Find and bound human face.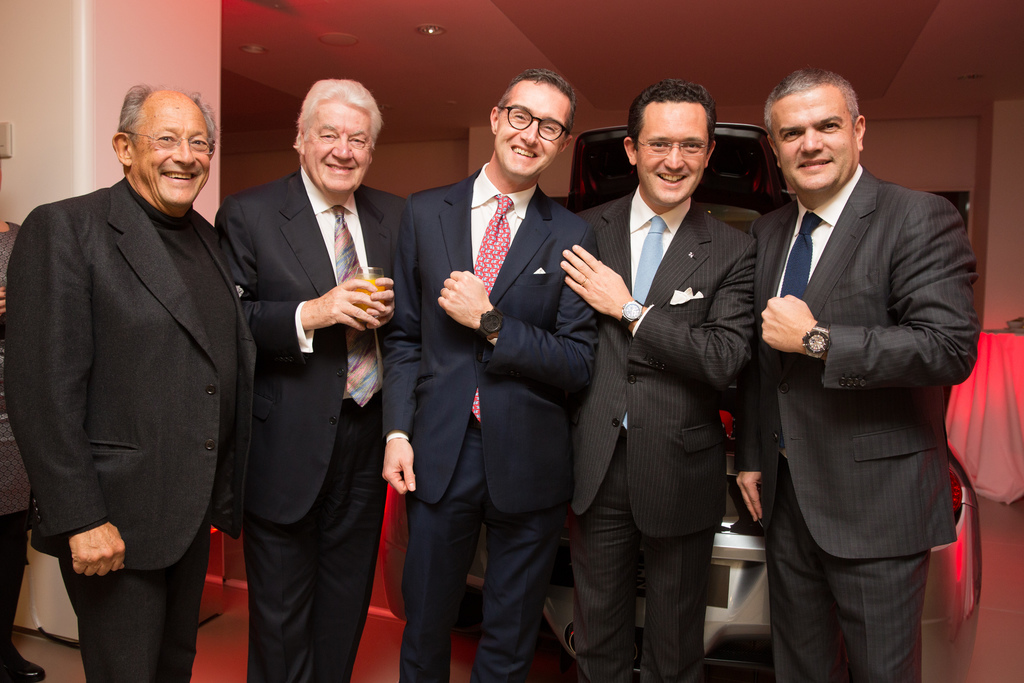
Bound: (left=638, top=103, right=707, bottom=206).
